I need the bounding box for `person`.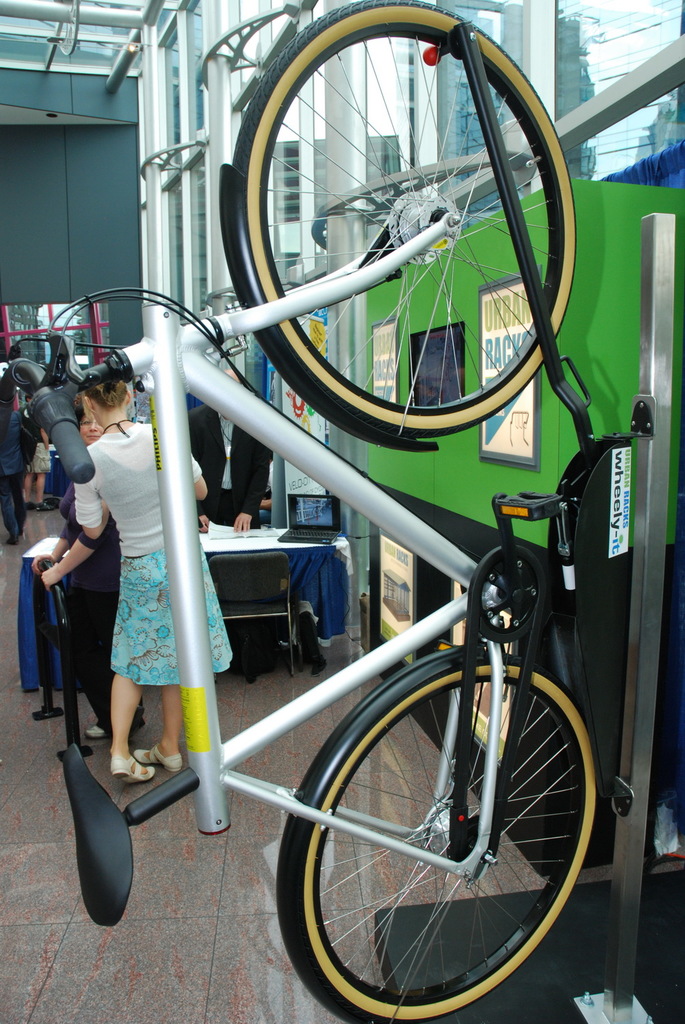
Here it is: box(0, 406, 35, 546).
